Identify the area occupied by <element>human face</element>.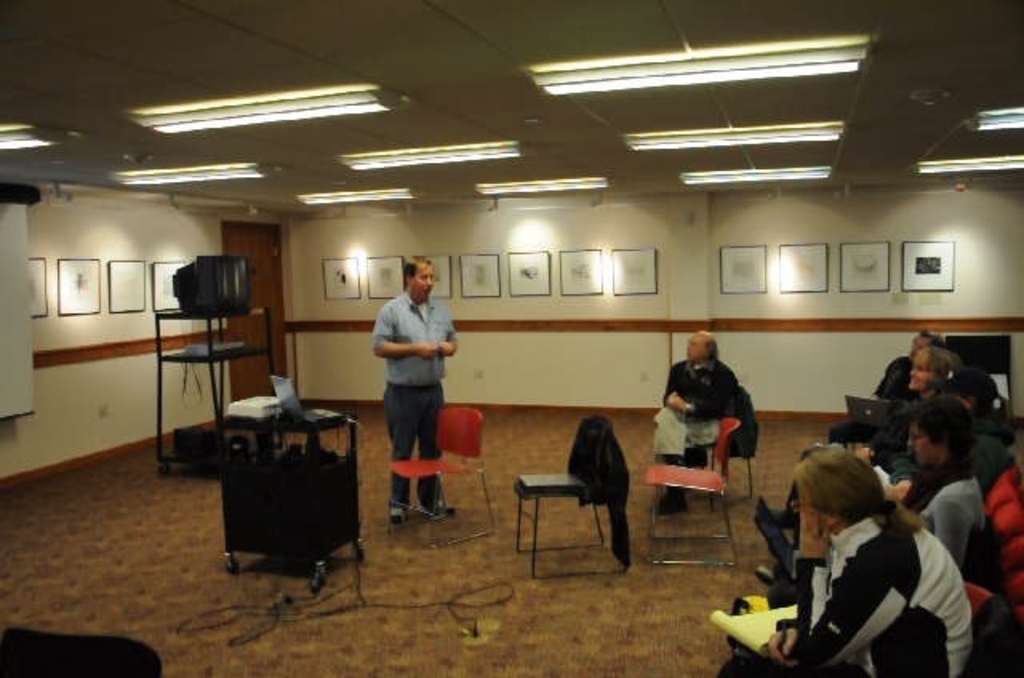
Area: select_region(909, 352, 931, 385).
